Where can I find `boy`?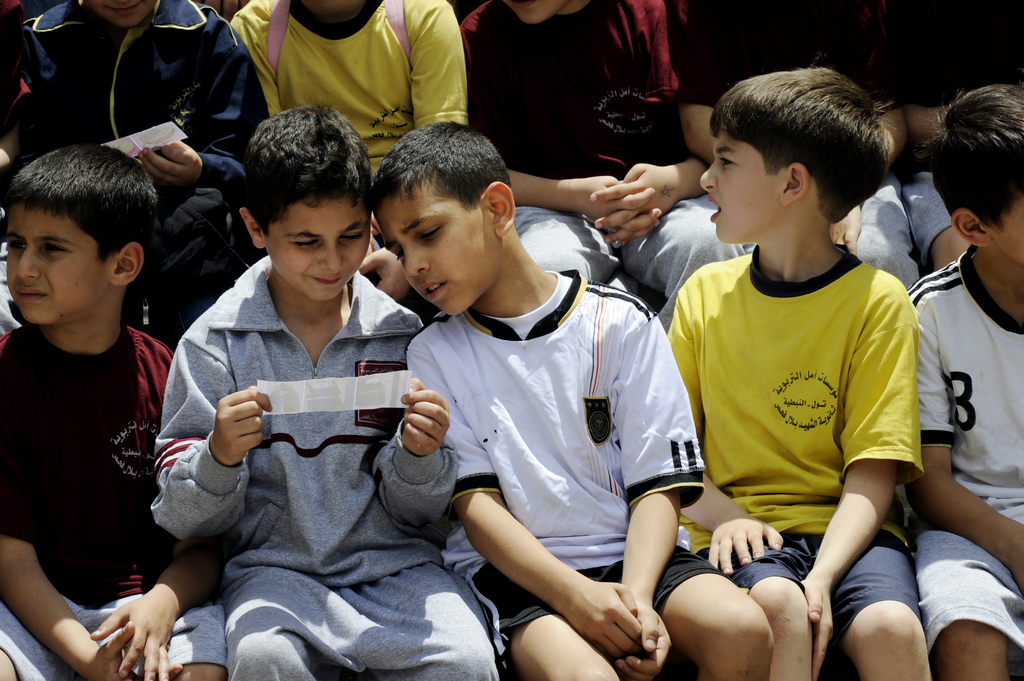
You can find it at 422 125 776 680.
